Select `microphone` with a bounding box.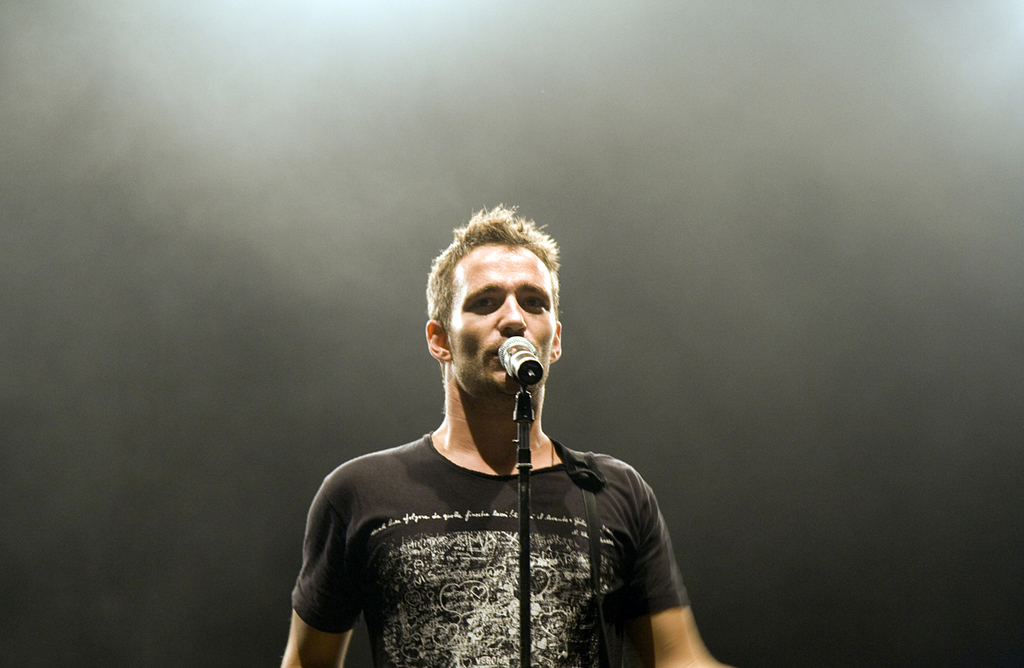
(494, 331, 547, 389).
